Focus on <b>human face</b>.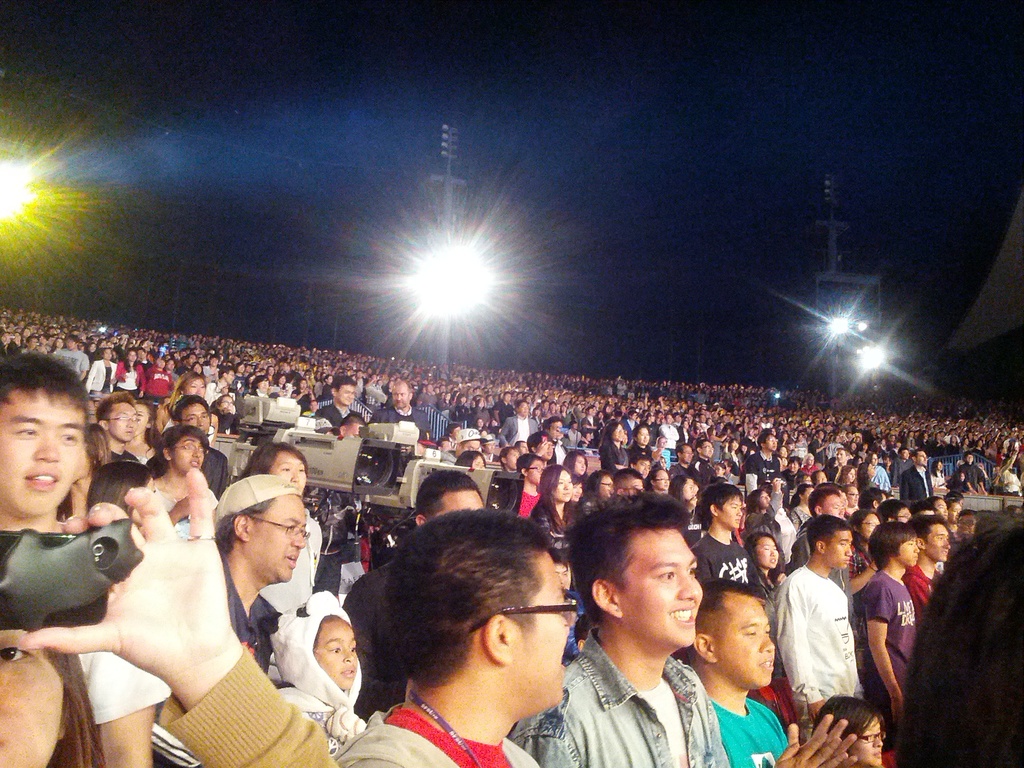
Focused at pyautogui.locateOnScreen(803, 477, 813, 484).
